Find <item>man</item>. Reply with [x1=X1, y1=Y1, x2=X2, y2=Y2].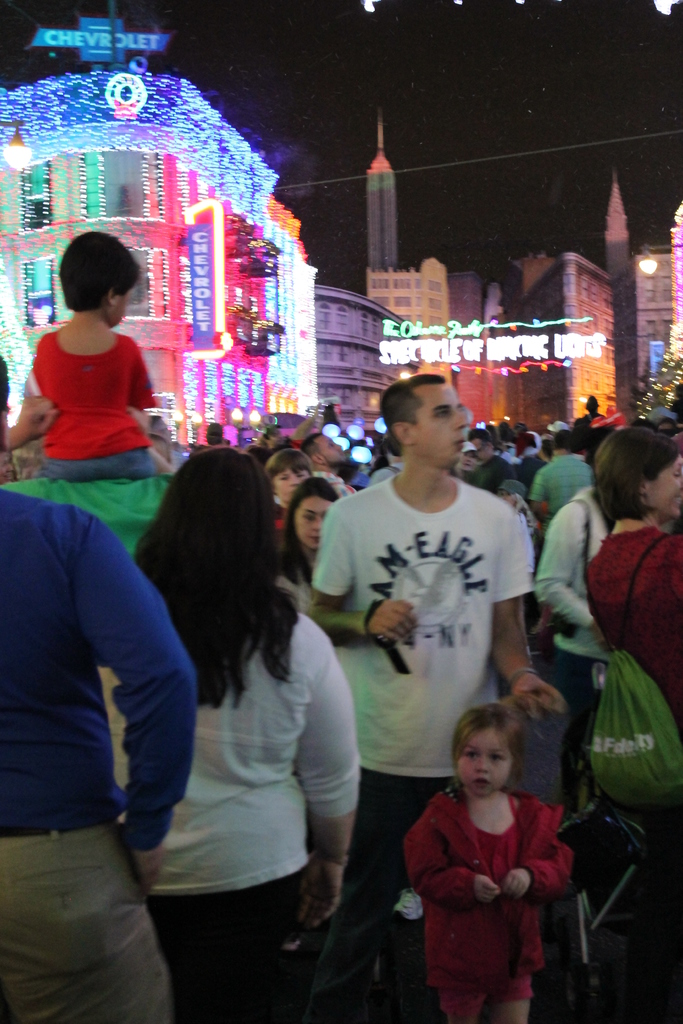
[x1=299, y1=429, x2=358, y2=497].
